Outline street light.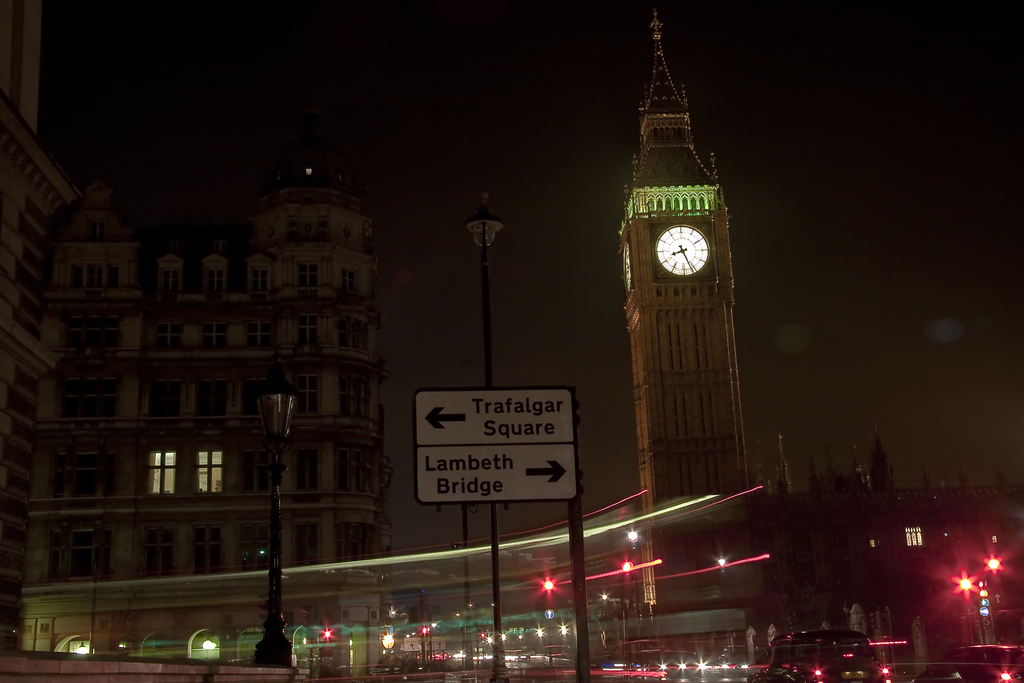
Outline: detection(543, 577, 554, 668).
